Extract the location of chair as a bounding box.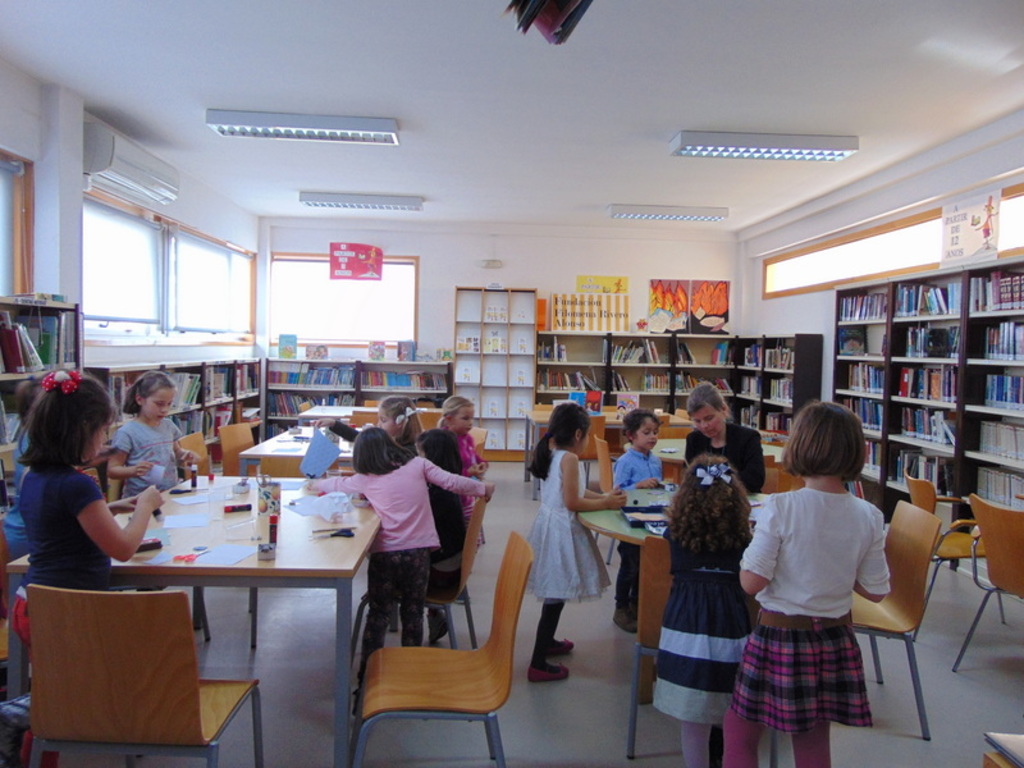
[211,421,260,480].
